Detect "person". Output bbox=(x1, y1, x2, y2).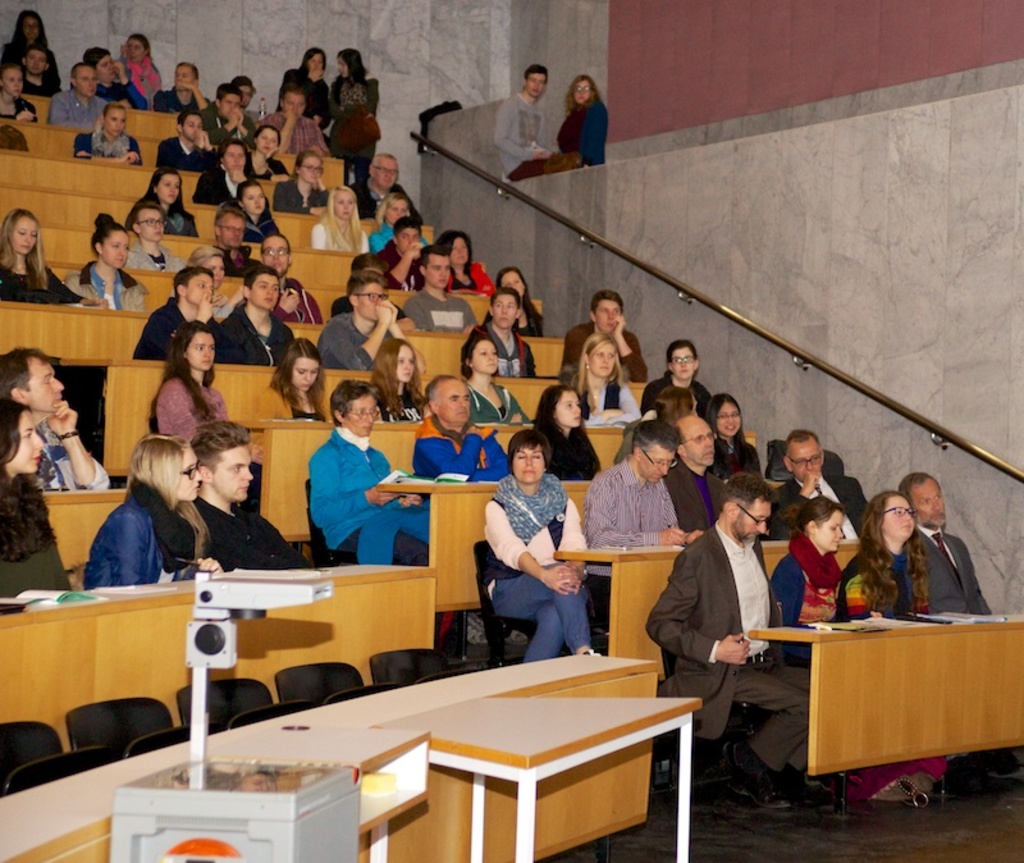
bbox=(319, 271, 399, 367).
